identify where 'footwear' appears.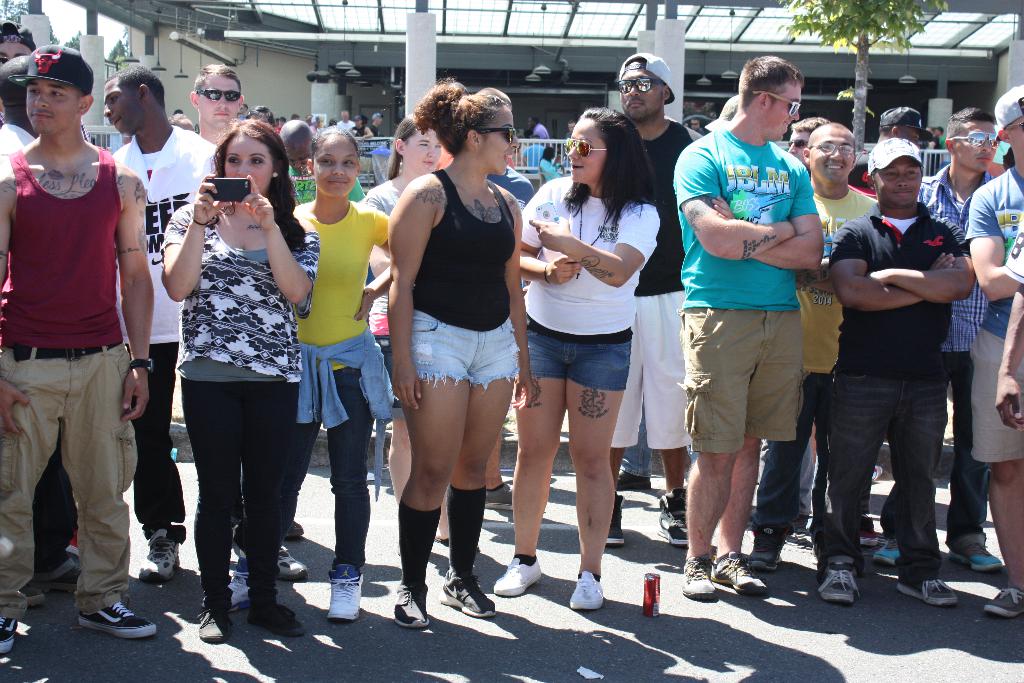
Appears at [604,502,628,550].
